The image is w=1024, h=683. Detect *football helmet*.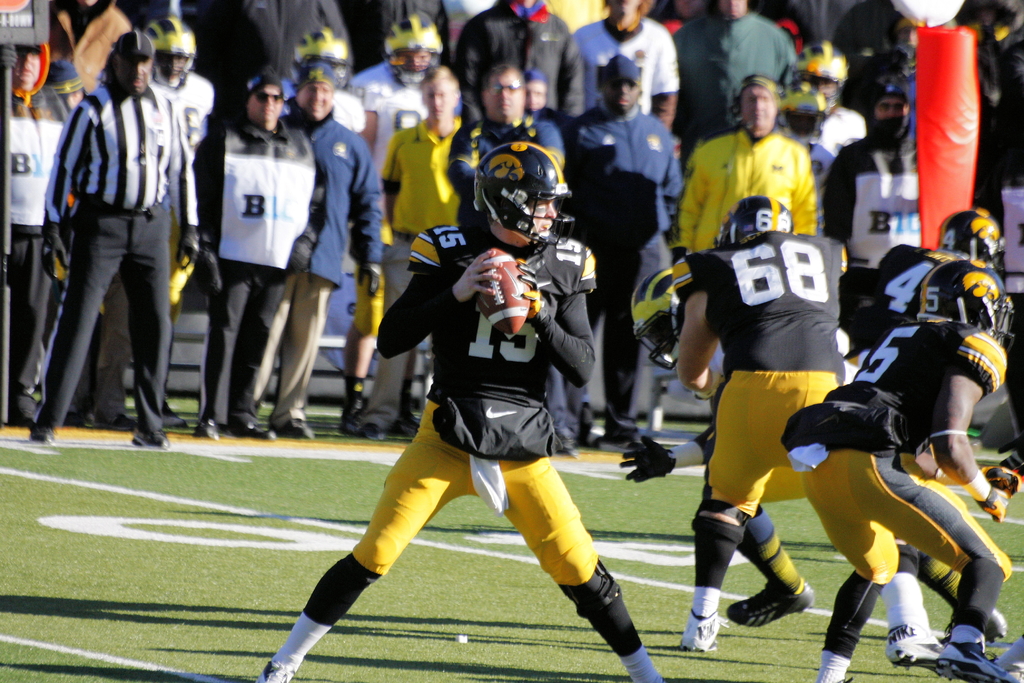
Detection: BBox(792, 42, 845, 108).
